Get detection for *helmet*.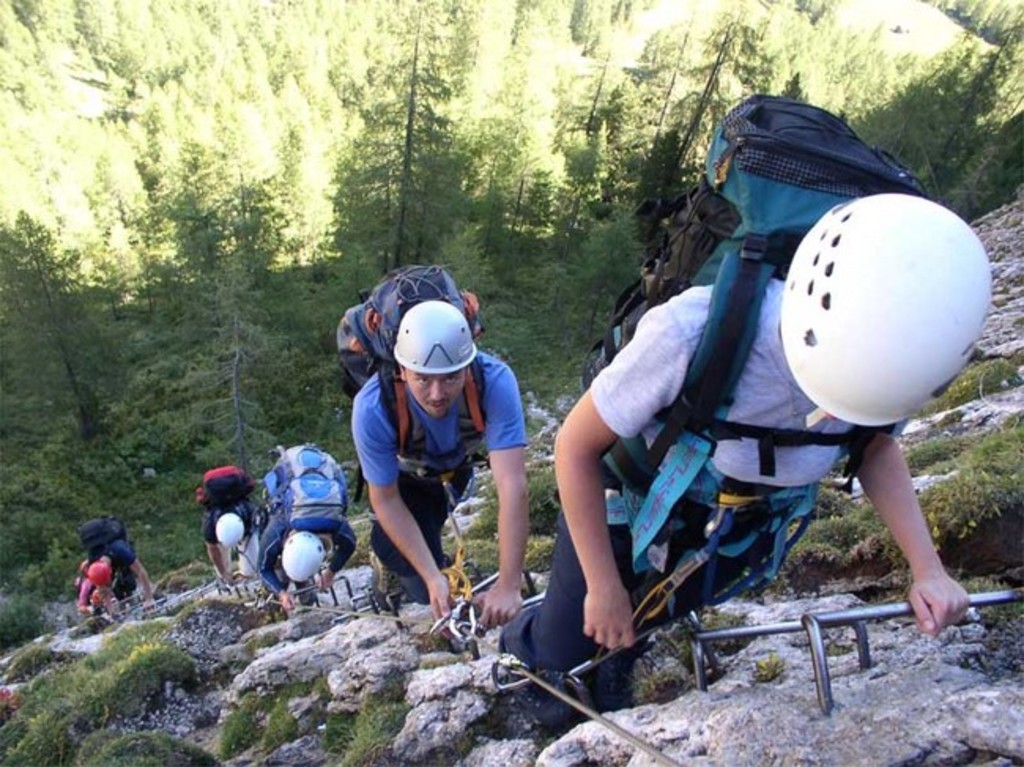
Detection: detection(383, 290, 474, 427).
